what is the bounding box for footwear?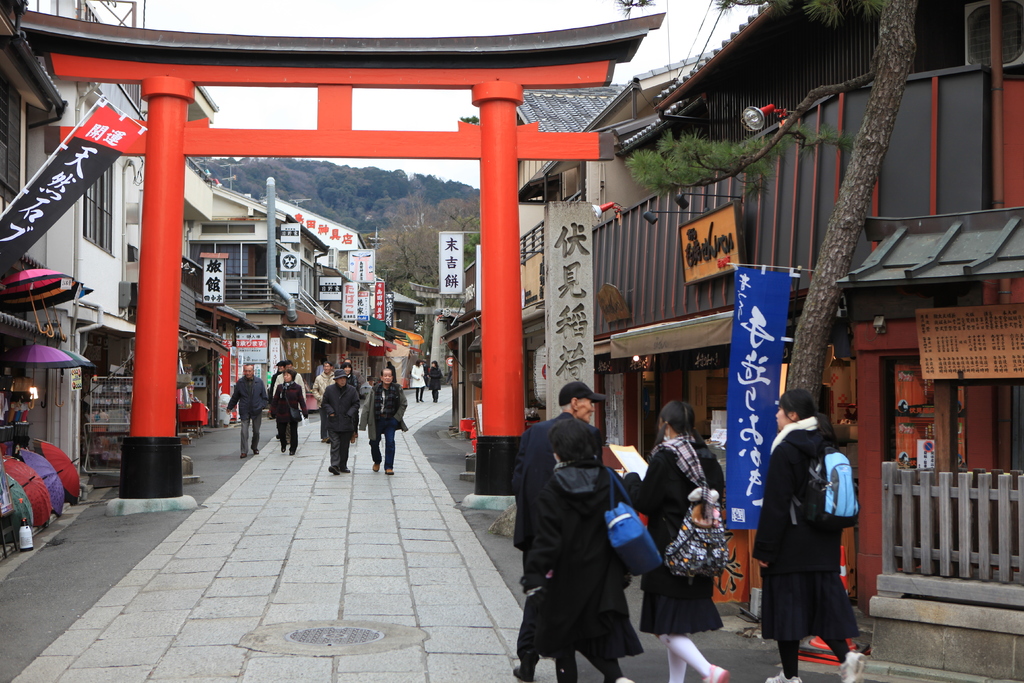
833:650:862:682.
